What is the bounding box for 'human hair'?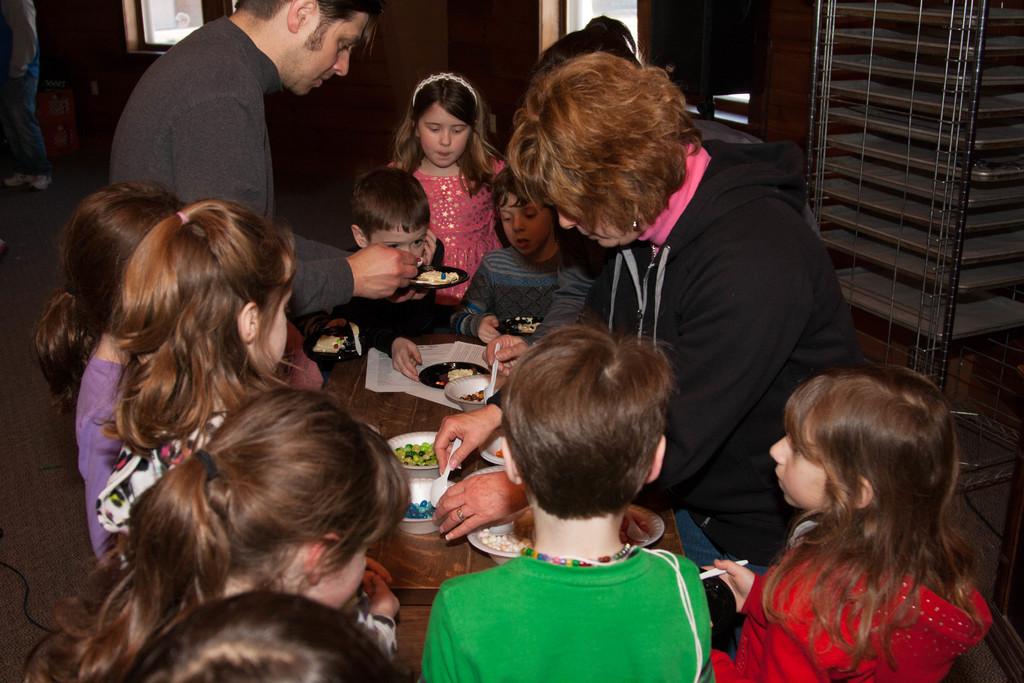
pyautogui.locateOnScreen(539, 26, 641, 76).
